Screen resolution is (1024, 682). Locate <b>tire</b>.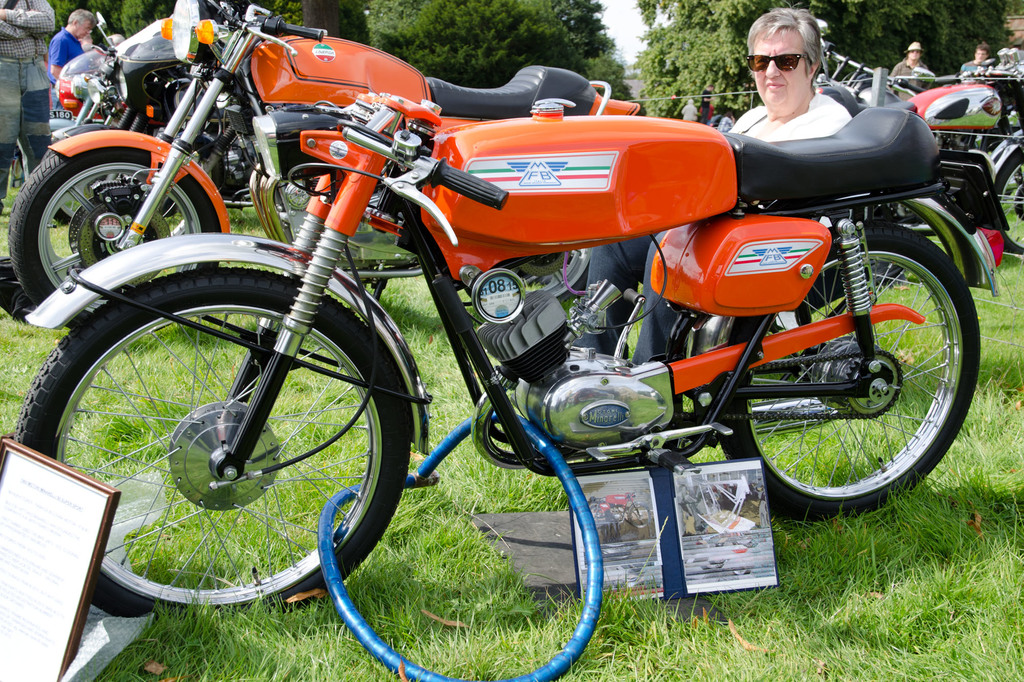
<region>9, 148, 219, 329</region>.
